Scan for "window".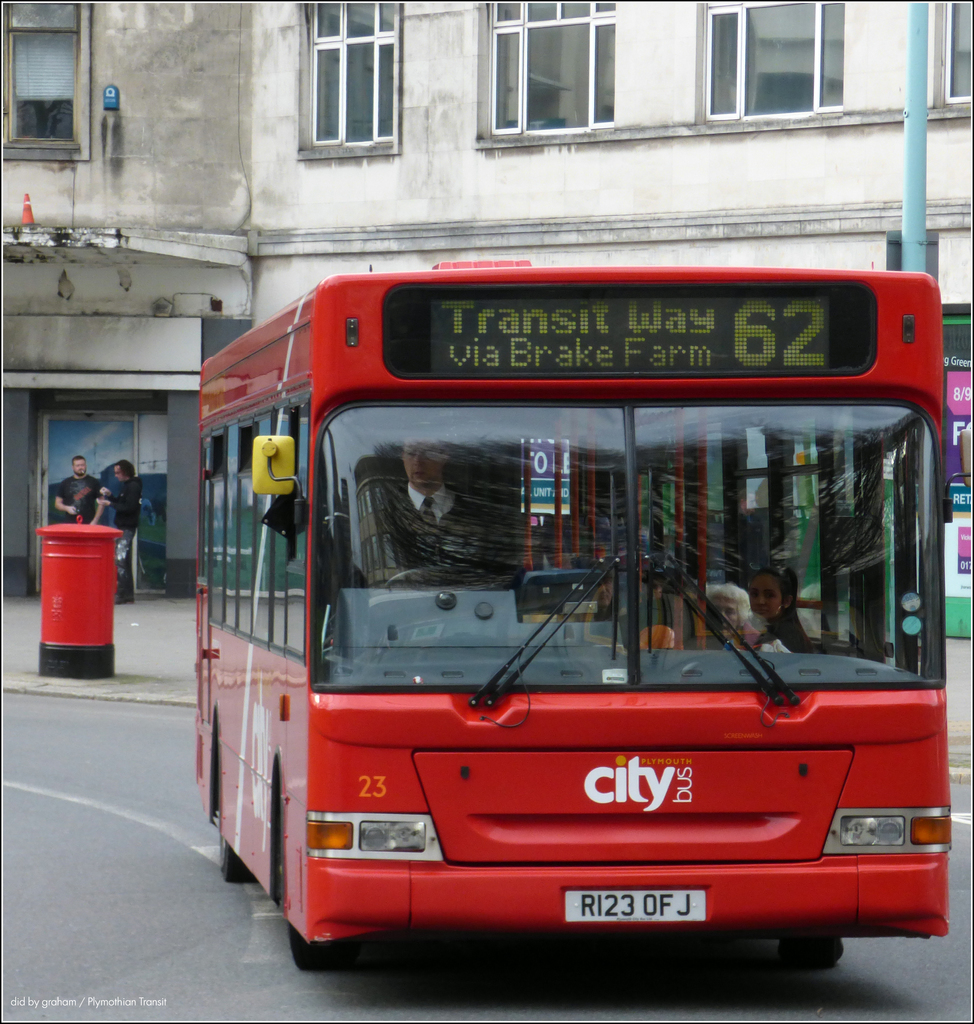
Scan result: 300 1 389 141.
